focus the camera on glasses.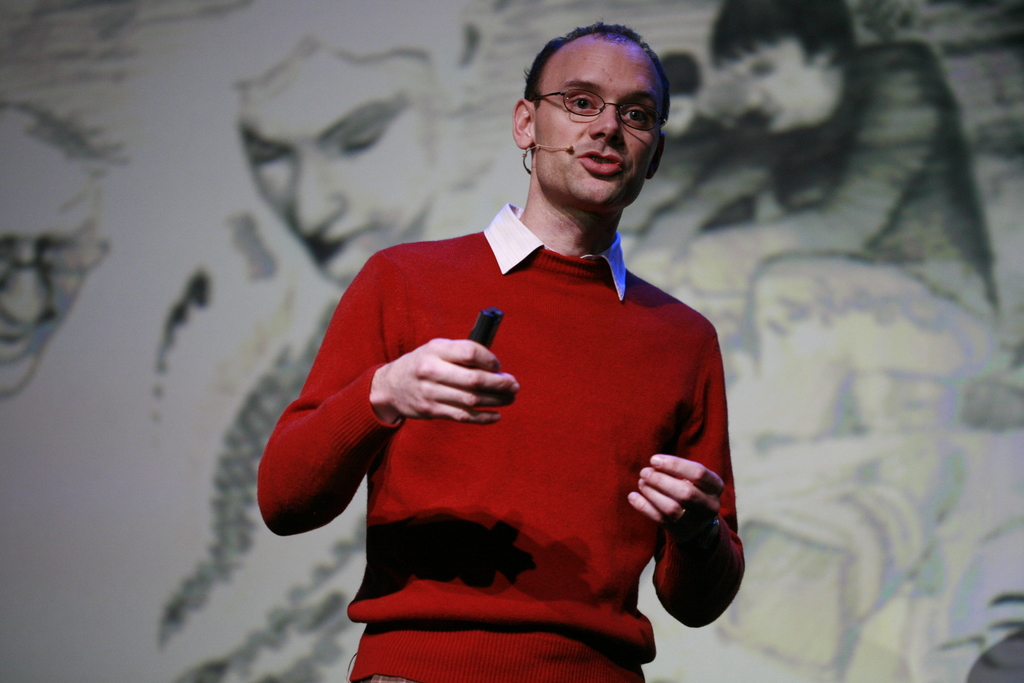
Focus region: box(528, 67, 657, 119).
